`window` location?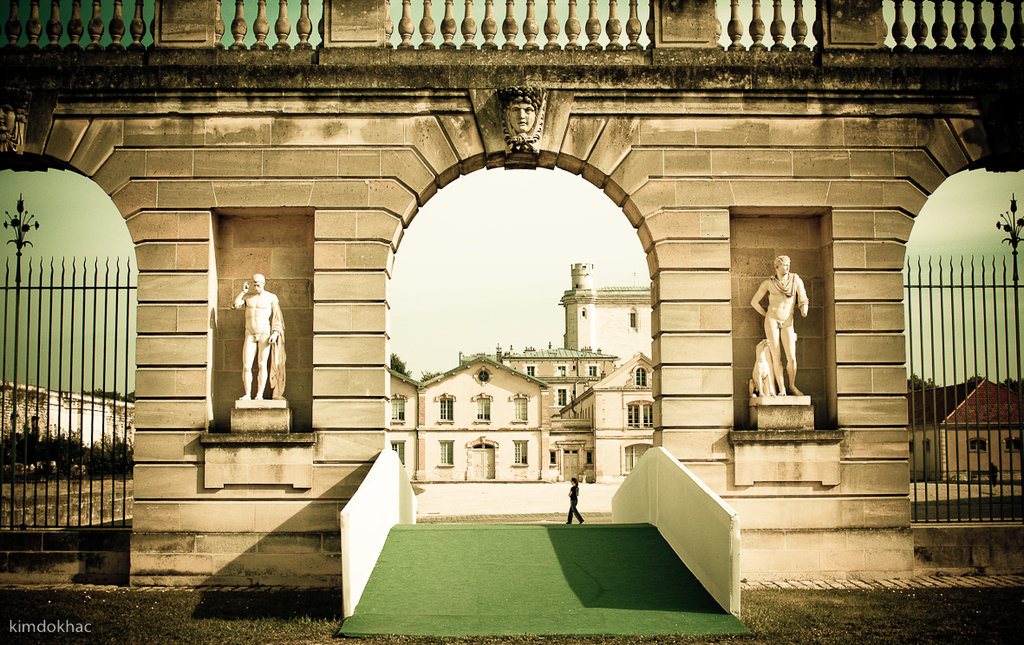
{"x1": 439, "y1": 394, "x2": 452, "y2": 426}
